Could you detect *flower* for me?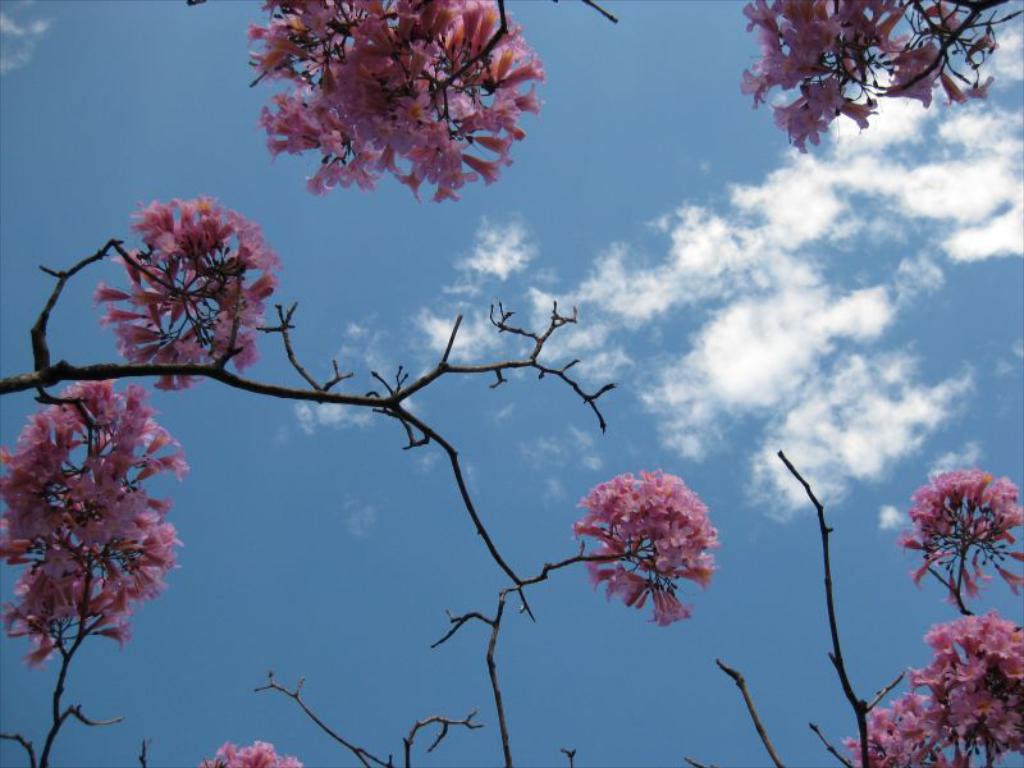
Detection result: [left=244, top=0, right=541, bottom=201].
